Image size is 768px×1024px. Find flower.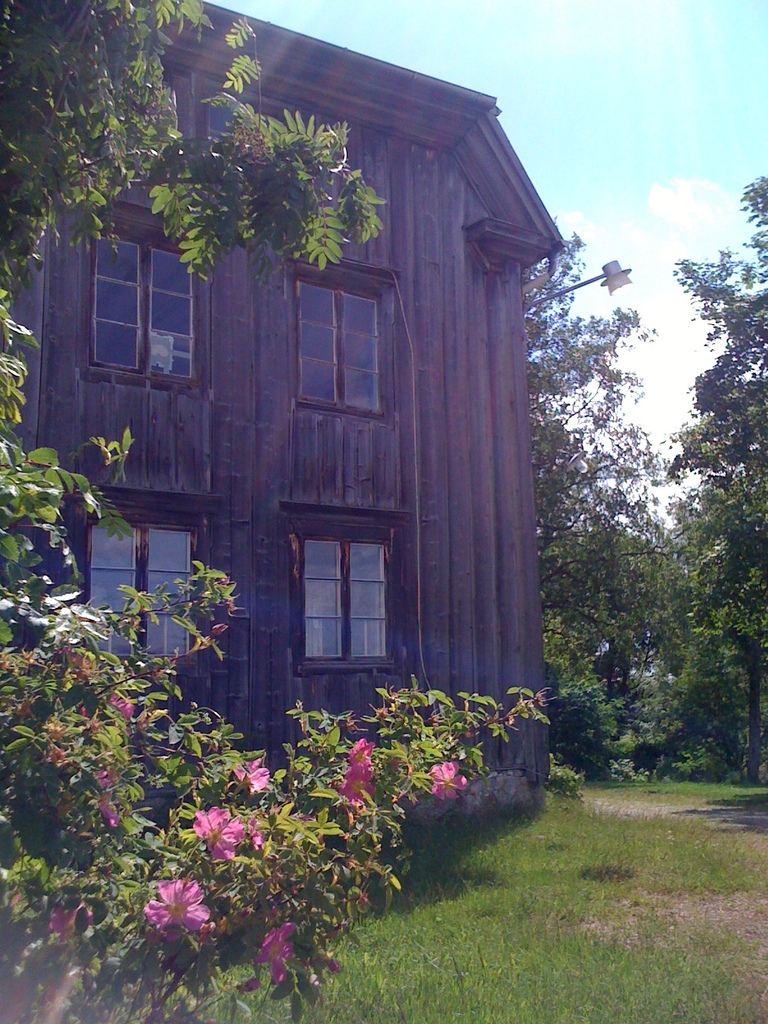
(left=102, top=692, right=136, bottom=742).
